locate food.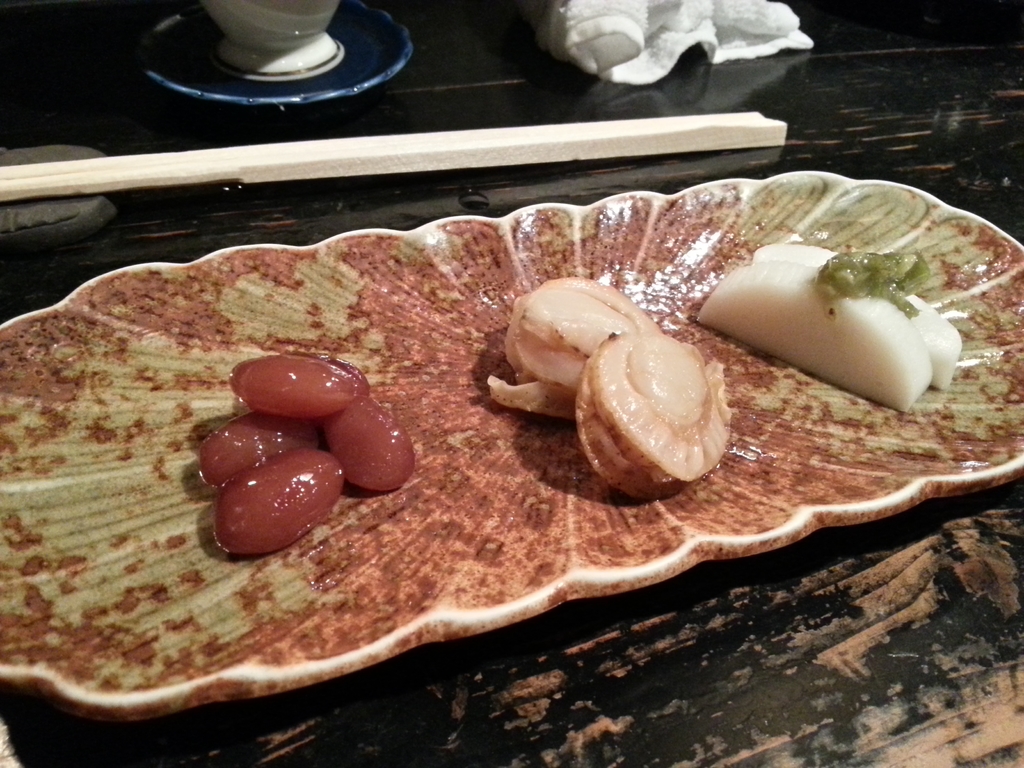
Bounding box: pyautogui.locateOnScreen(700, 241, 959, 414).
